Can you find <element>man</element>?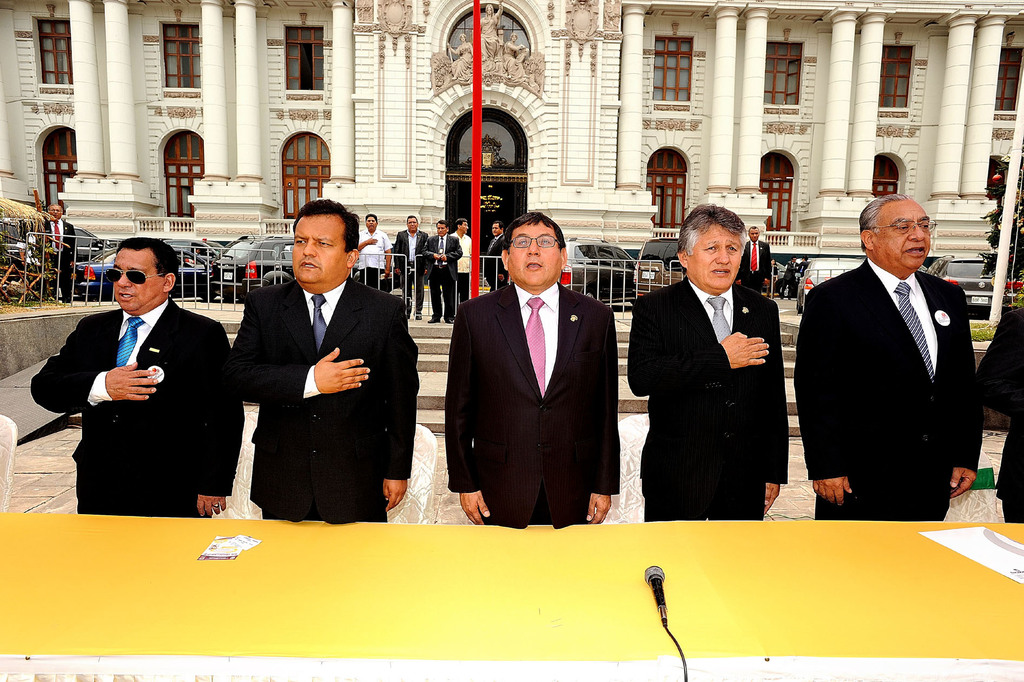
Yes, bounding box: bbox=[629, 203, 792, 524].
